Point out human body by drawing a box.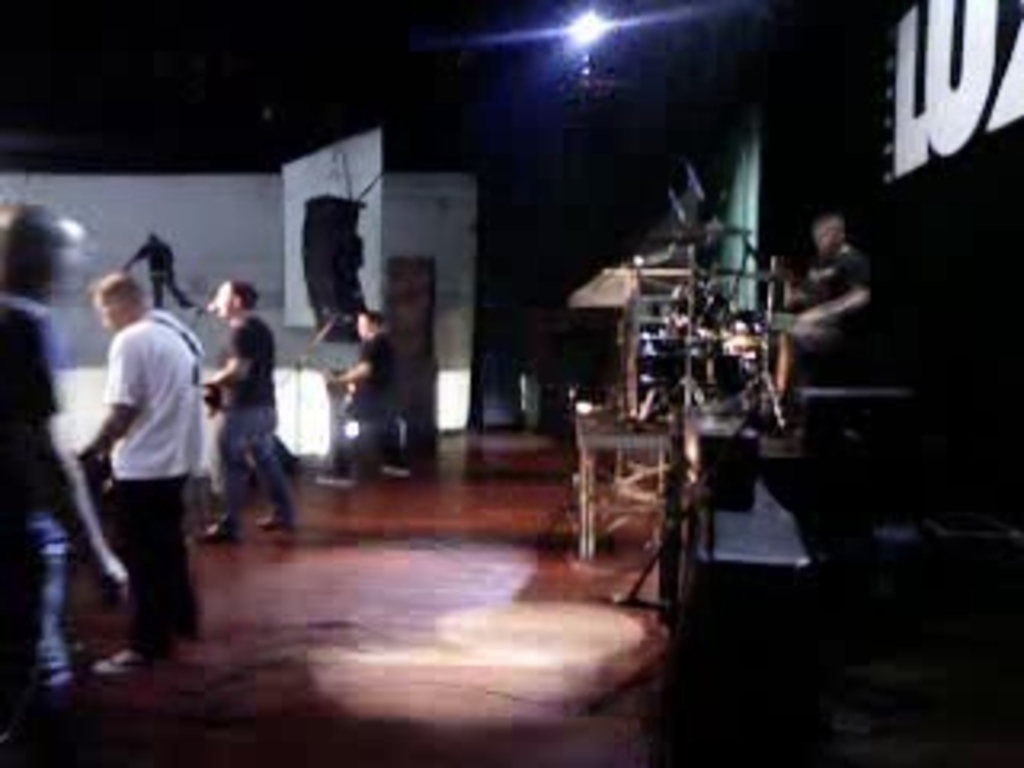
(left=330, top=298, right=397, bottom=490).
